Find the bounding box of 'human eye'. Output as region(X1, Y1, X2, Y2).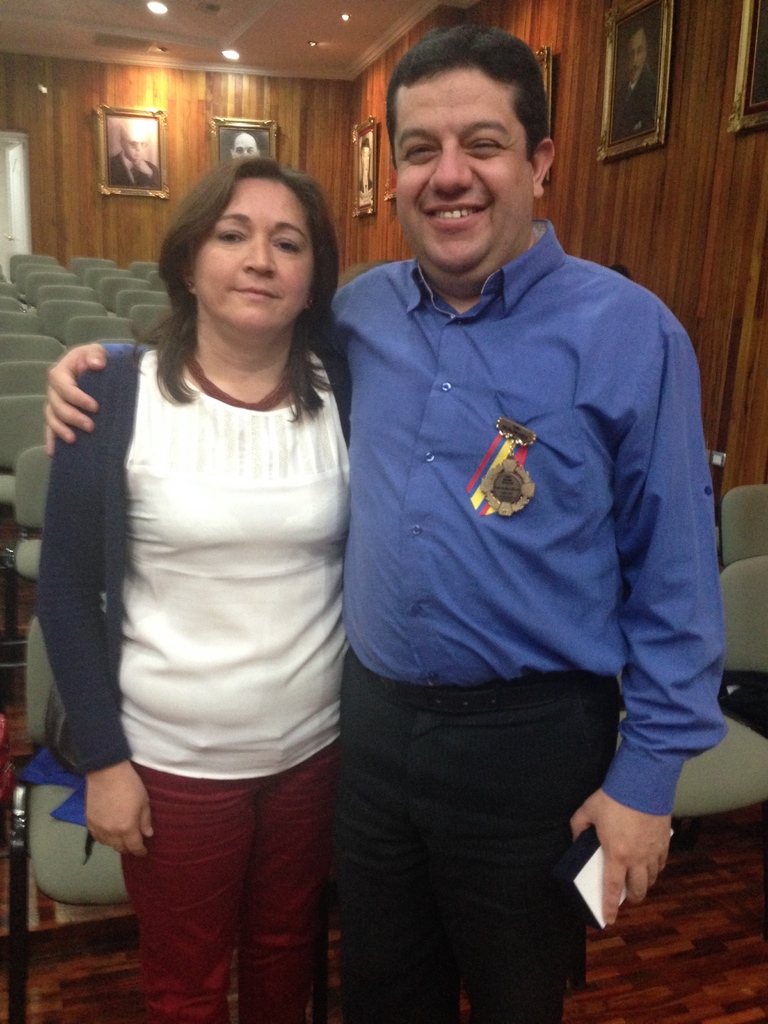
region(212, 226, 250, 244).
